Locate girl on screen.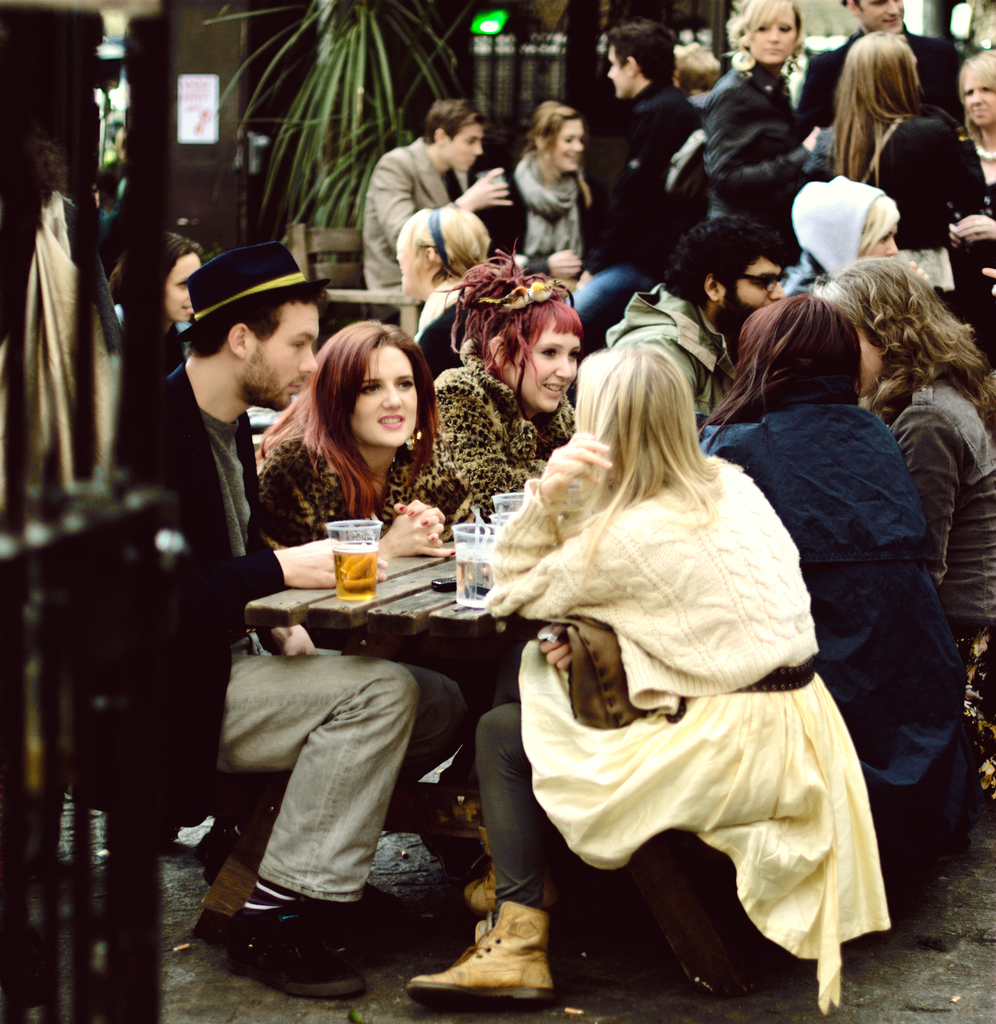
On screen at locate(780, 174, 902, 299).
